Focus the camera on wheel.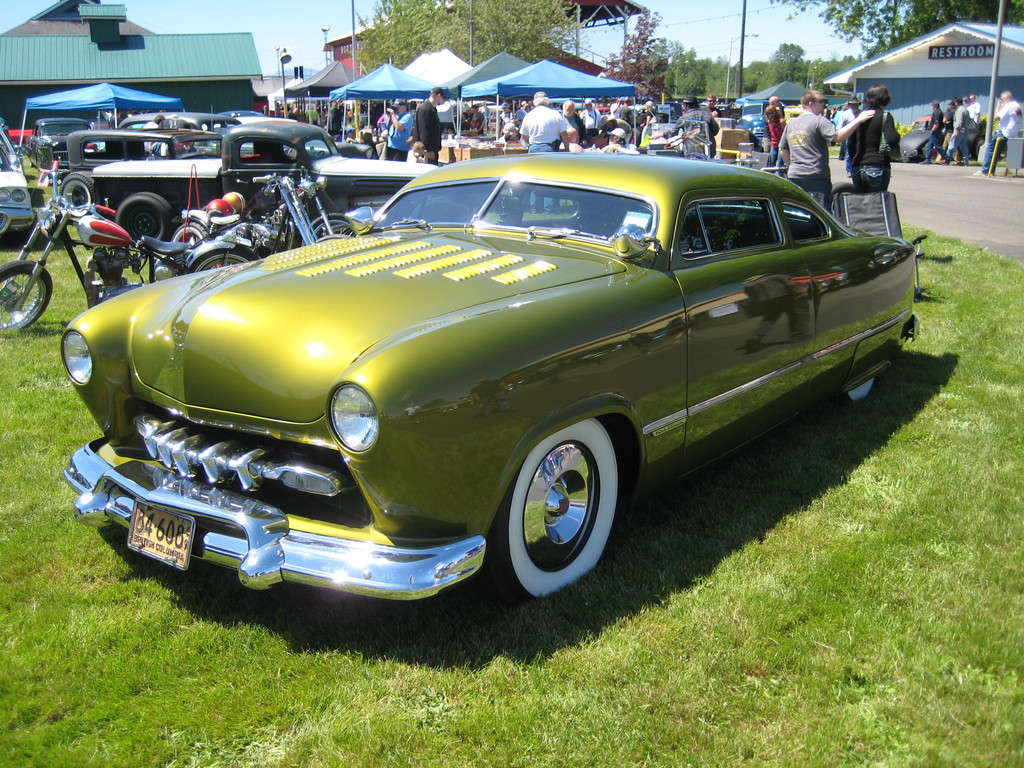
Focus region: pyautogui.locateOnScreen(314, 150, 325, 158).
